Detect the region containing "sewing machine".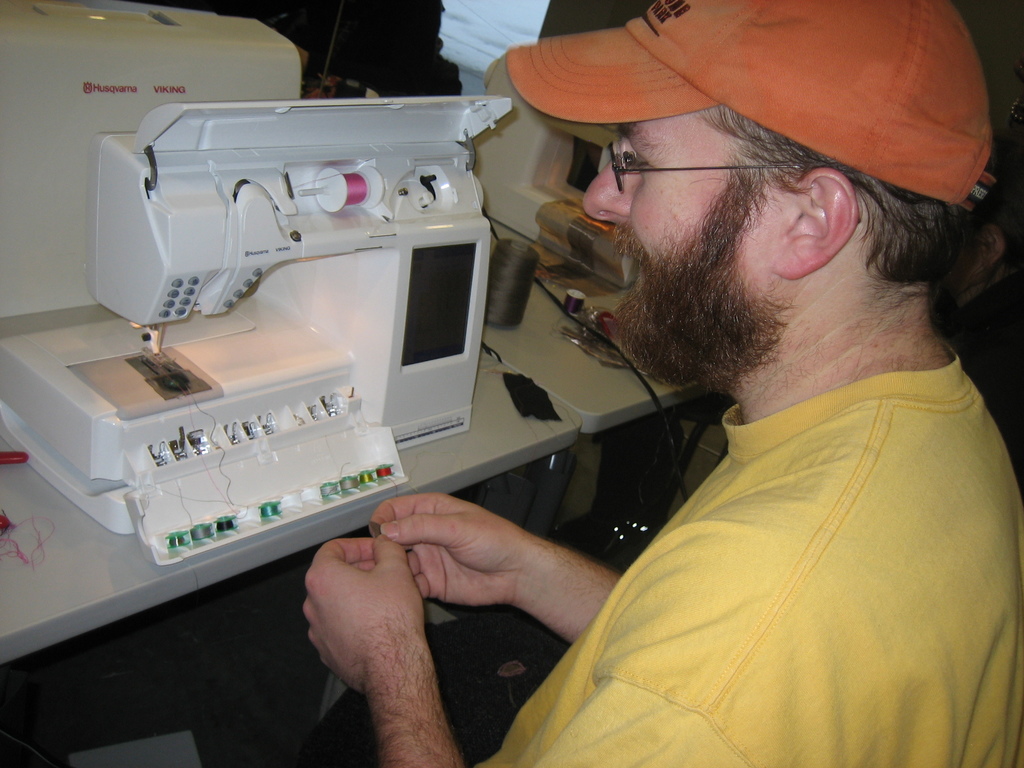
0:93:516:536.
